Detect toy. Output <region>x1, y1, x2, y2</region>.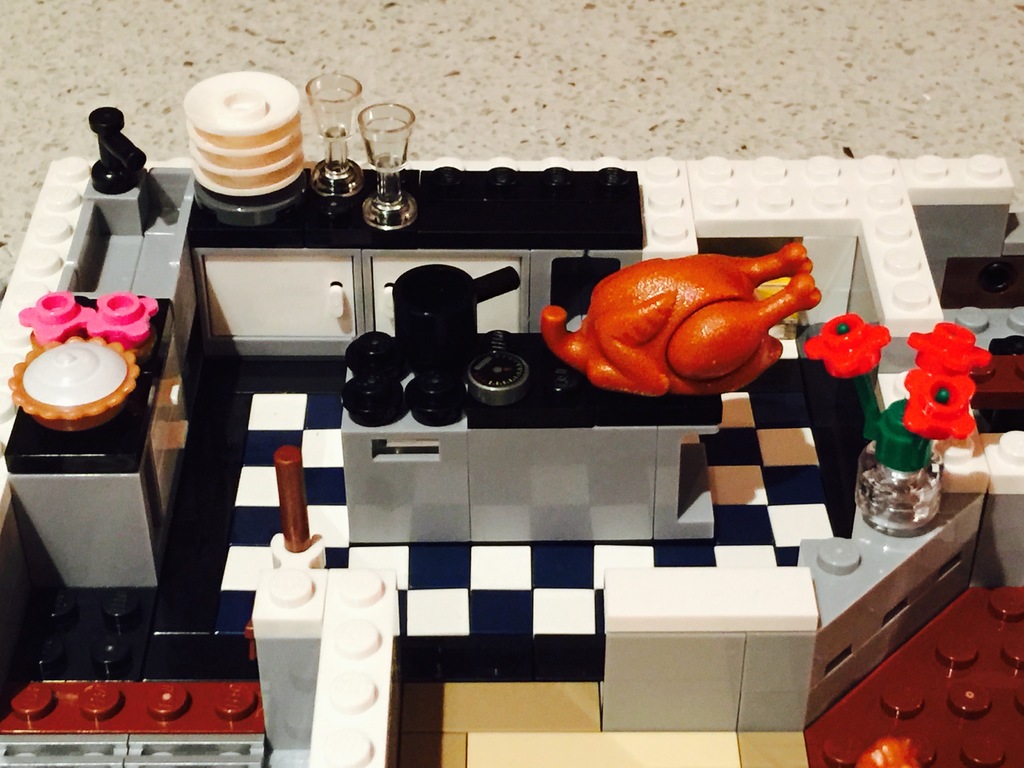
<region>12, 333, 140, 427</region>.
